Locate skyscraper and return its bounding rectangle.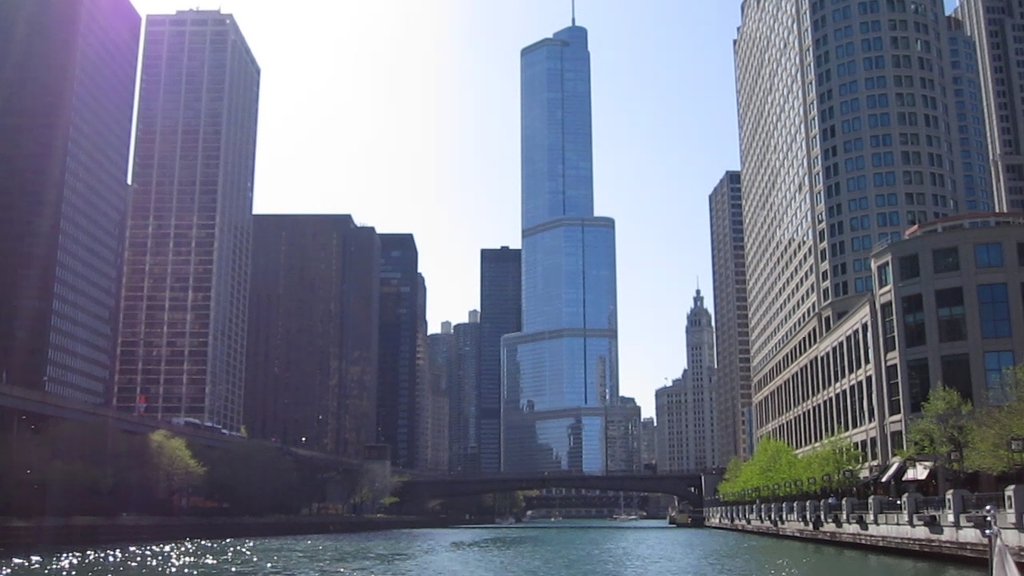
[706,174,753,473].
